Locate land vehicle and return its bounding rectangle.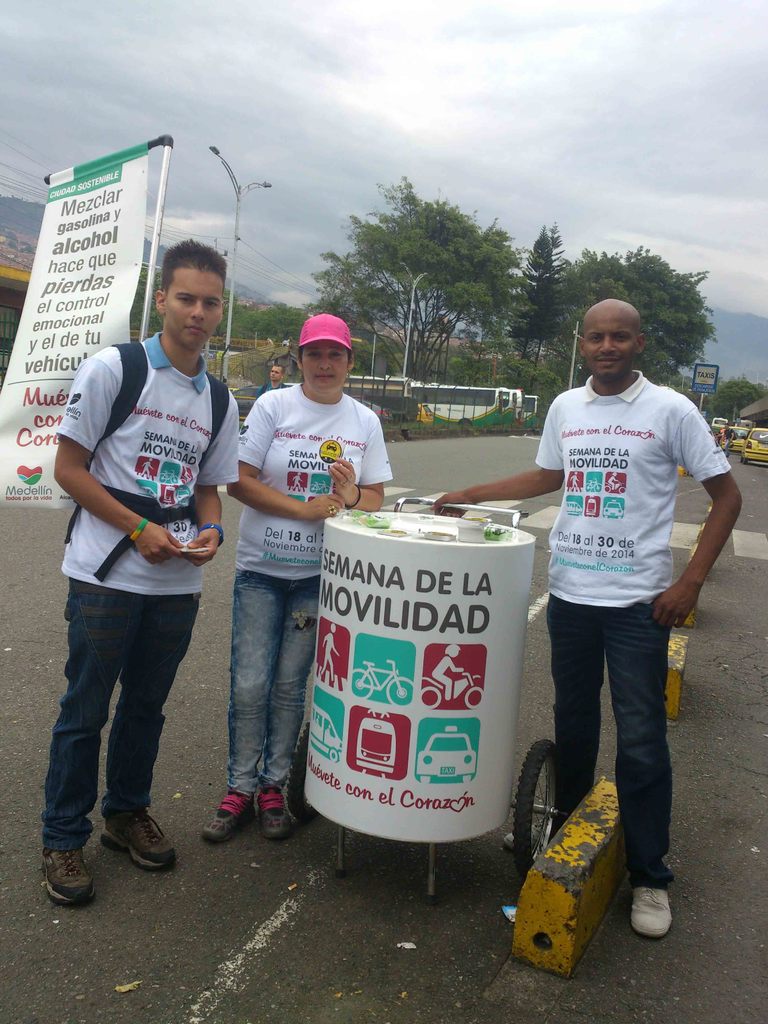
Rect(413, 724, 478, 785).
